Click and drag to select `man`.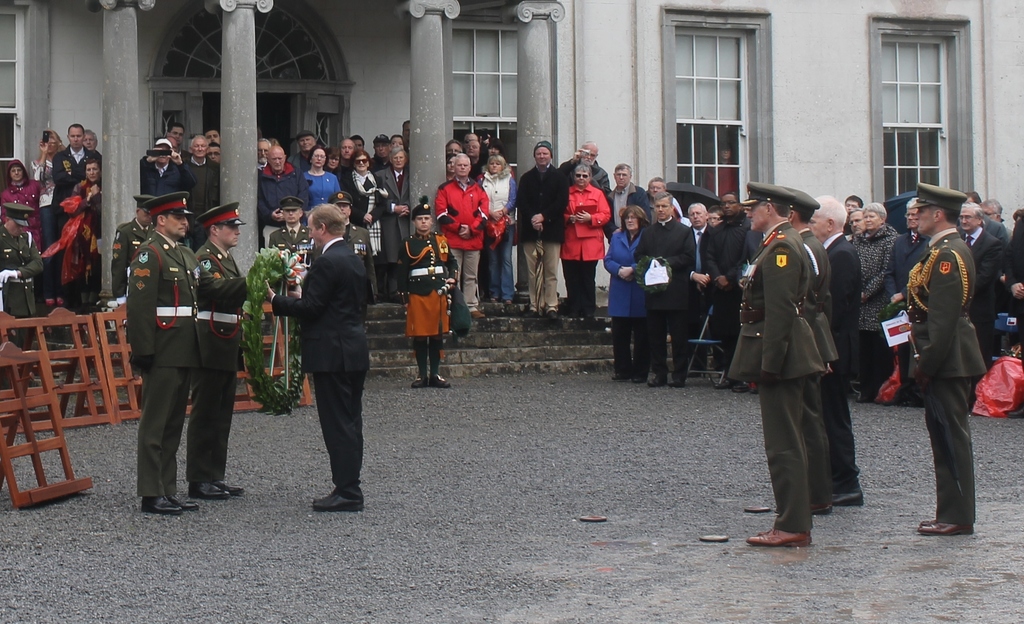
Selection: bbox(193, 193, 273, 501).
